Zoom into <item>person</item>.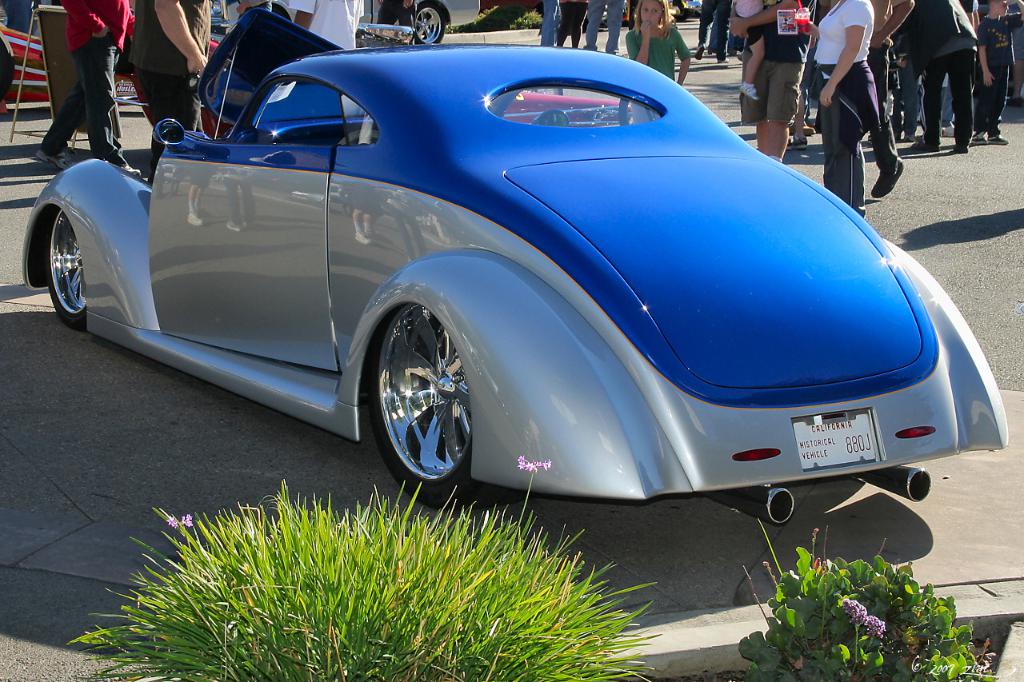
Zoom target: box(46, 0, 139, 176).
